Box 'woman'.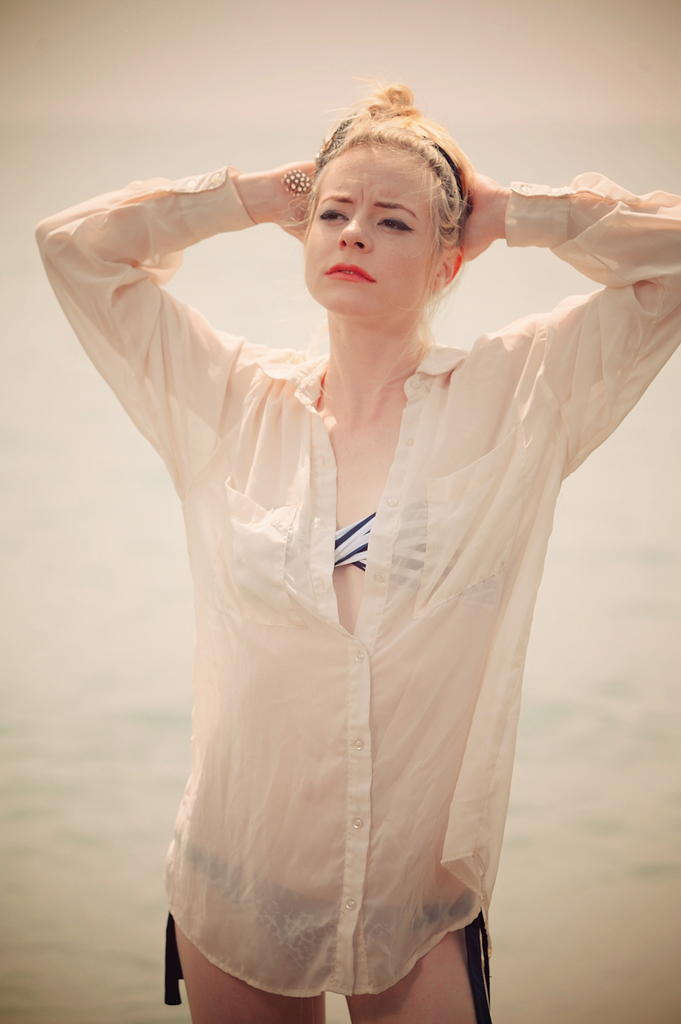
[72,90,630,988].
